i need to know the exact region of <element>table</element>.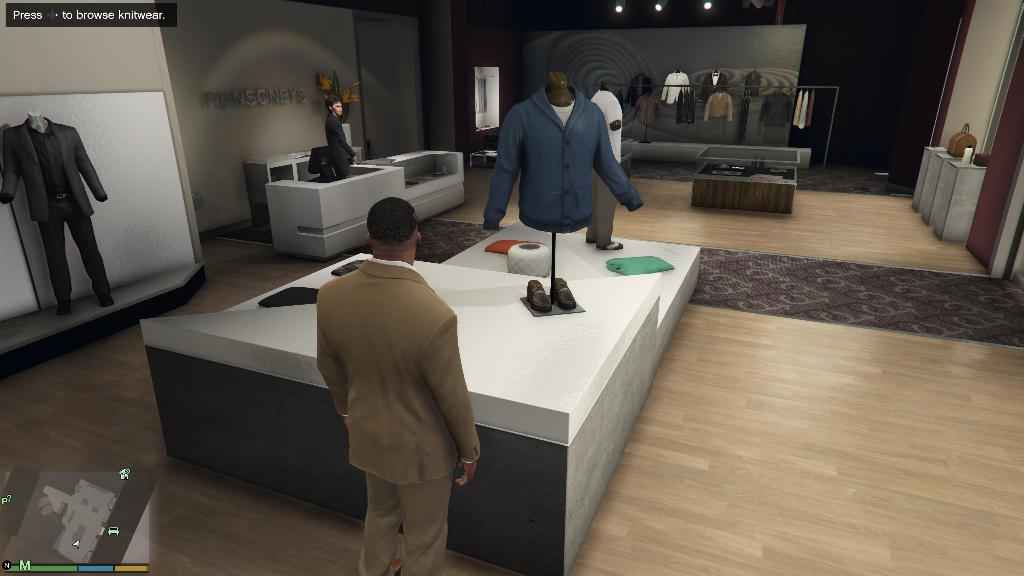
Region: bbox=(140, 248, 701, 575).
